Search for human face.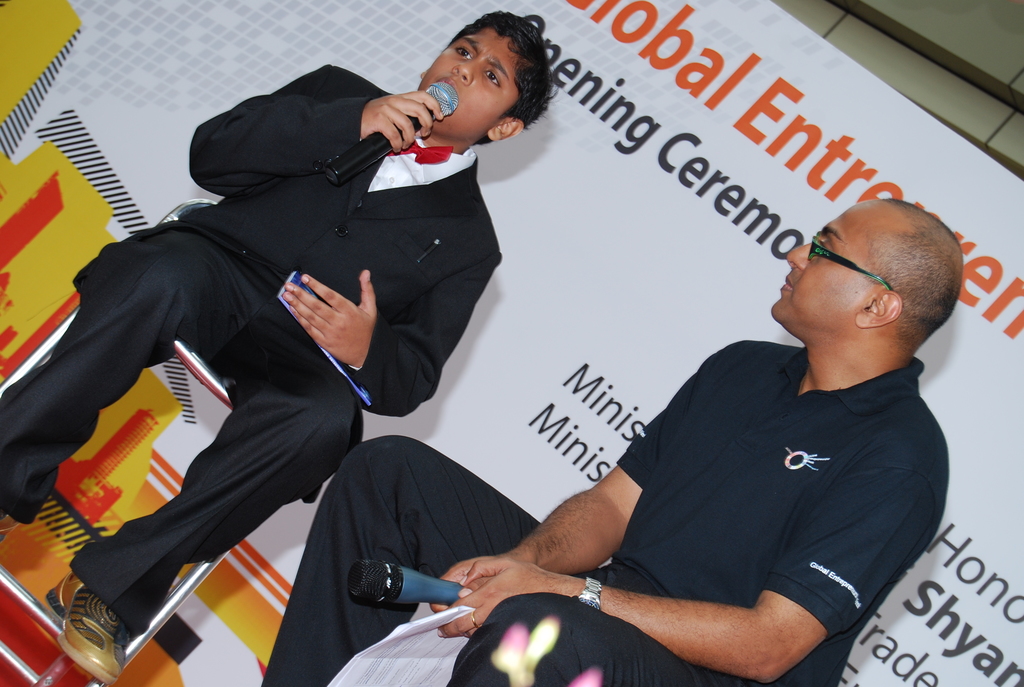
Found at 771,191,865,312.
